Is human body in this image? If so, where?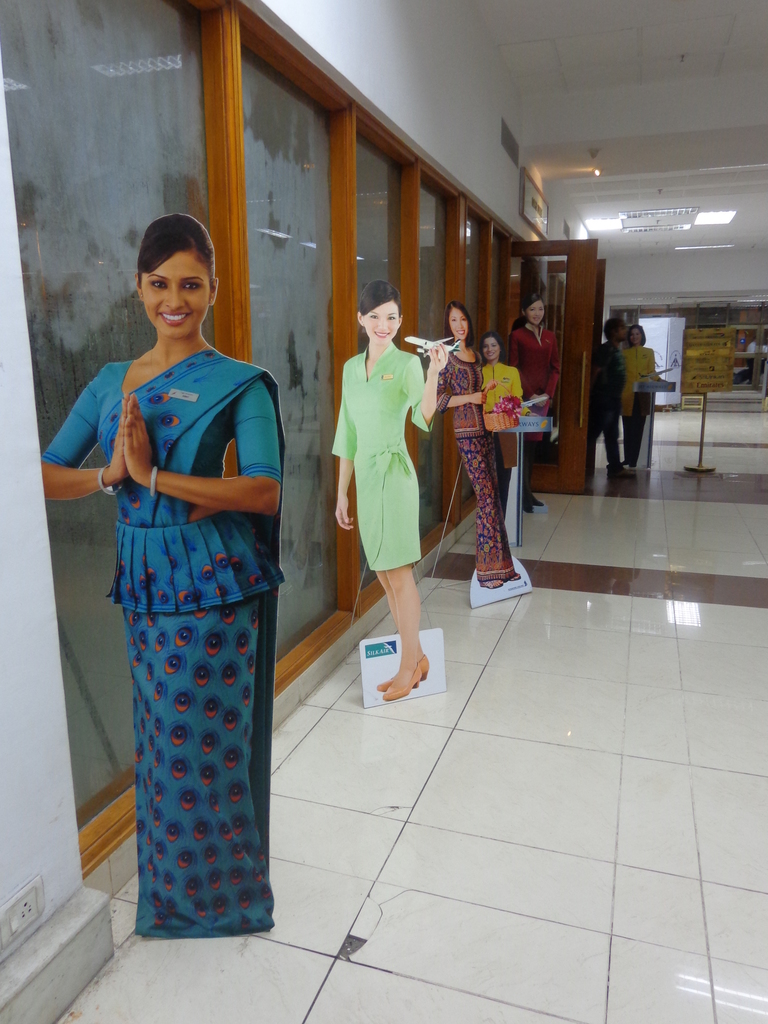
Yes, at (x1=40, y1=340, x2=282, y2=935).
